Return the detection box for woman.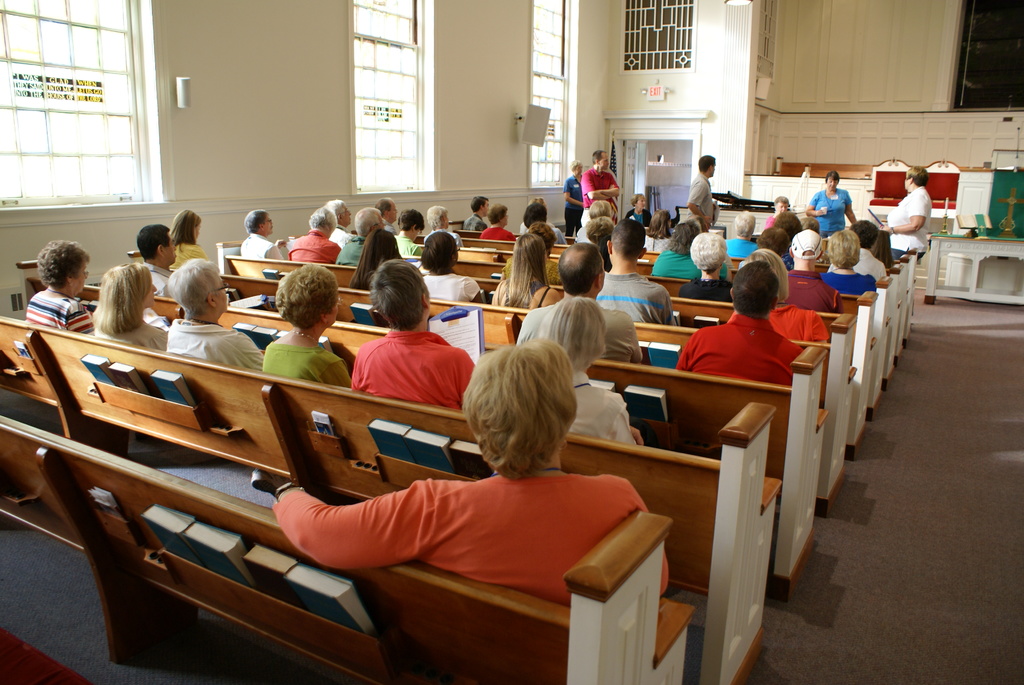
x1=807, y1=173, x2=857, y2=237.
